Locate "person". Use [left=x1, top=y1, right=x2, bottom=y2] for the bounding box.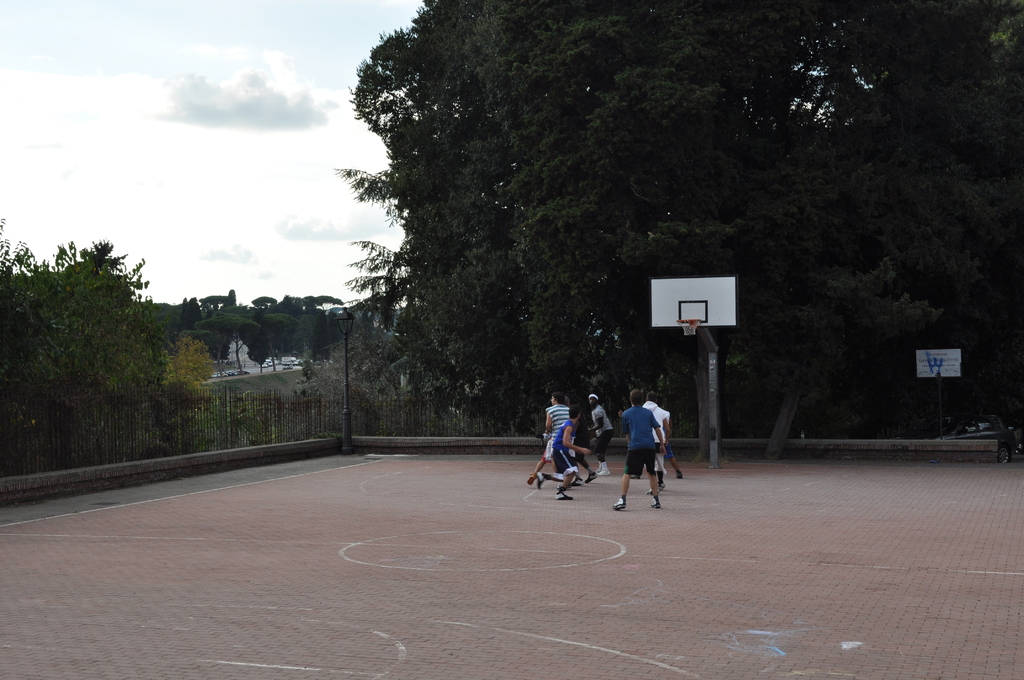
[left=641, top=391, right=679, bottom=485].
